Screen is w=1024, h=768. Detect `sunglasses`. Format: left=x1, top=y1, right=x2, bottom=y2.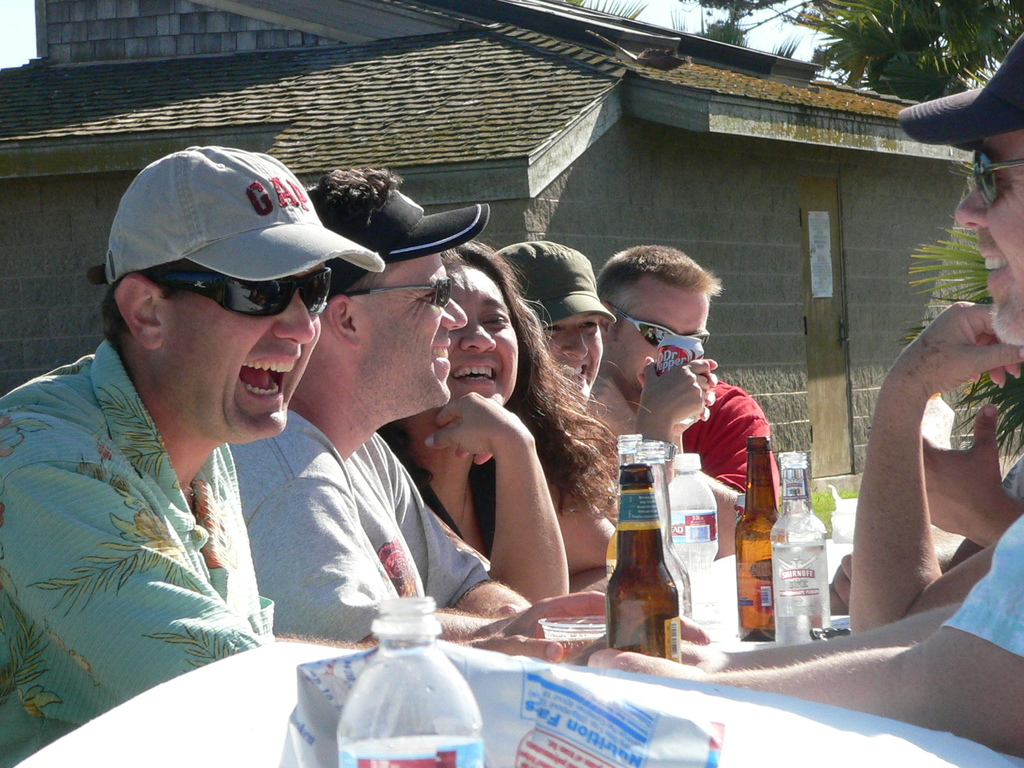
left=342, top=275, right=453, bottom=307.
